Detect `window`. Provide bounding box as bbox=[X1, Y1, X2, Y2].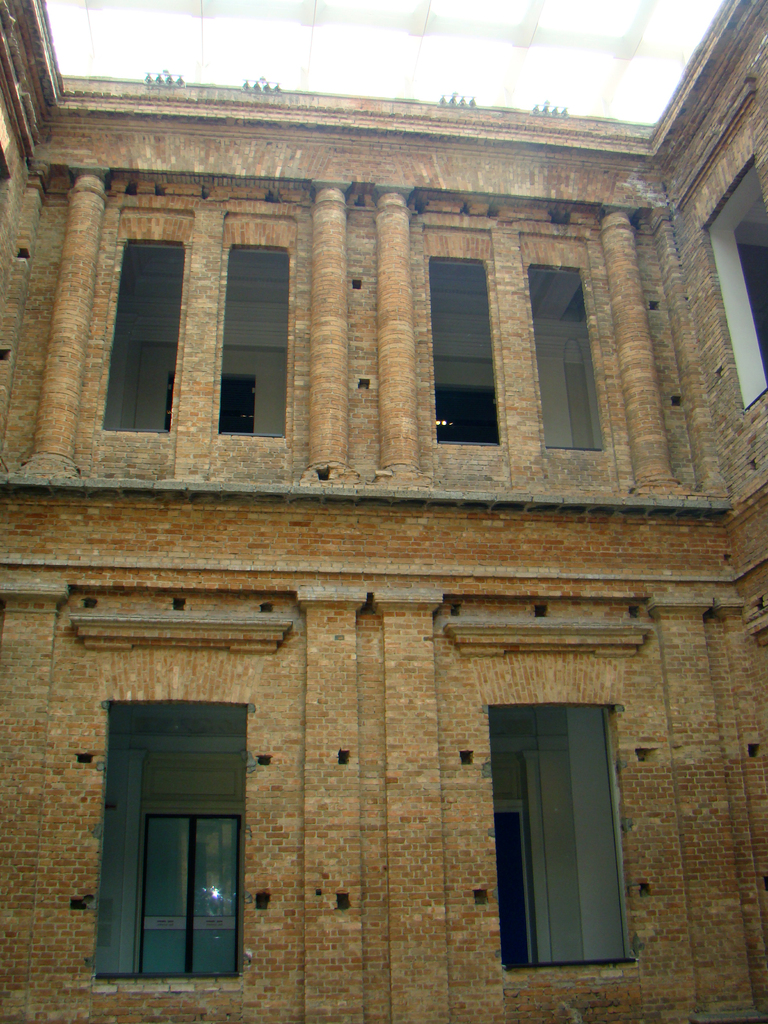
bbox=[429, 250, 492, 449].
